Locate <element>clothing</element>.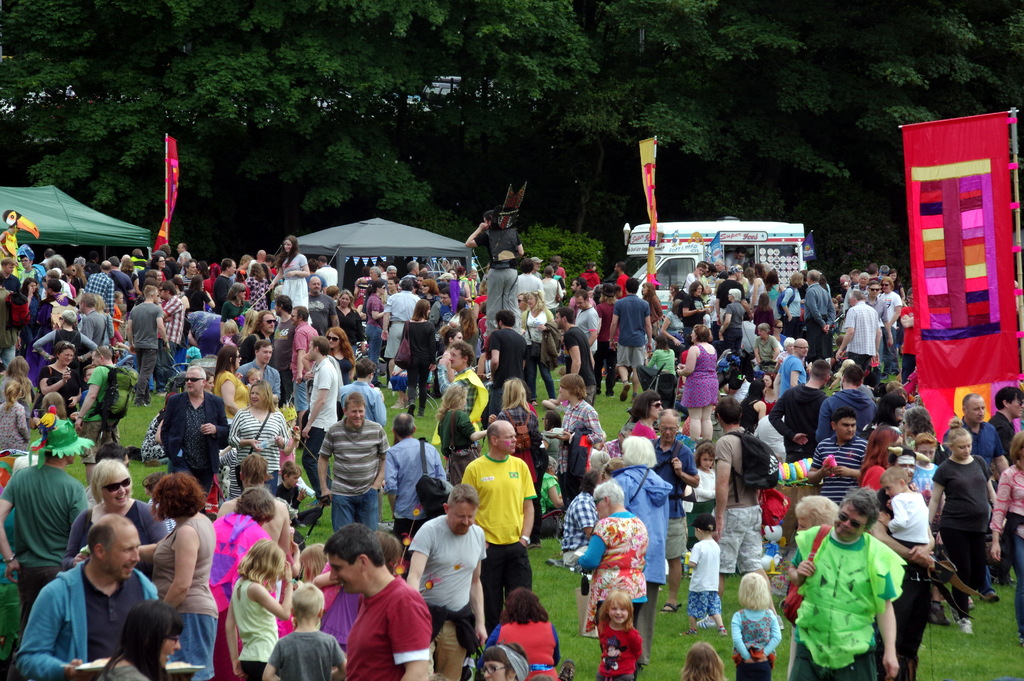
Bounding box: (left=0, top=231, right=17, bottom=265).
